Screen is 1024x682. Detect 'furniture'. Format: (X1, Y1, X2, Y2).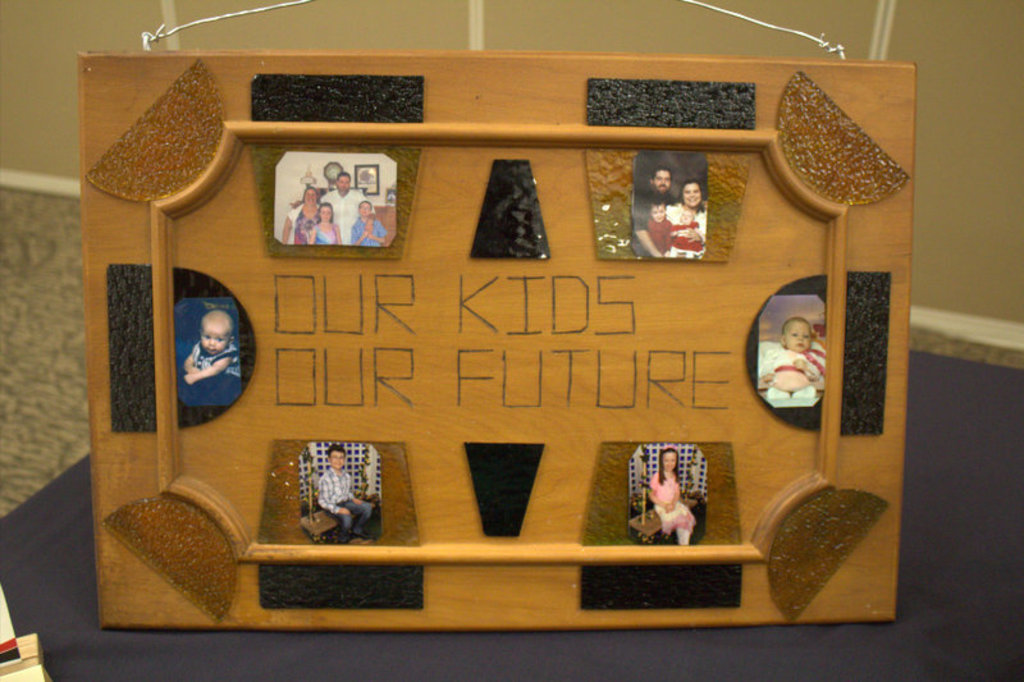
(0, 345, 1023, 681).
